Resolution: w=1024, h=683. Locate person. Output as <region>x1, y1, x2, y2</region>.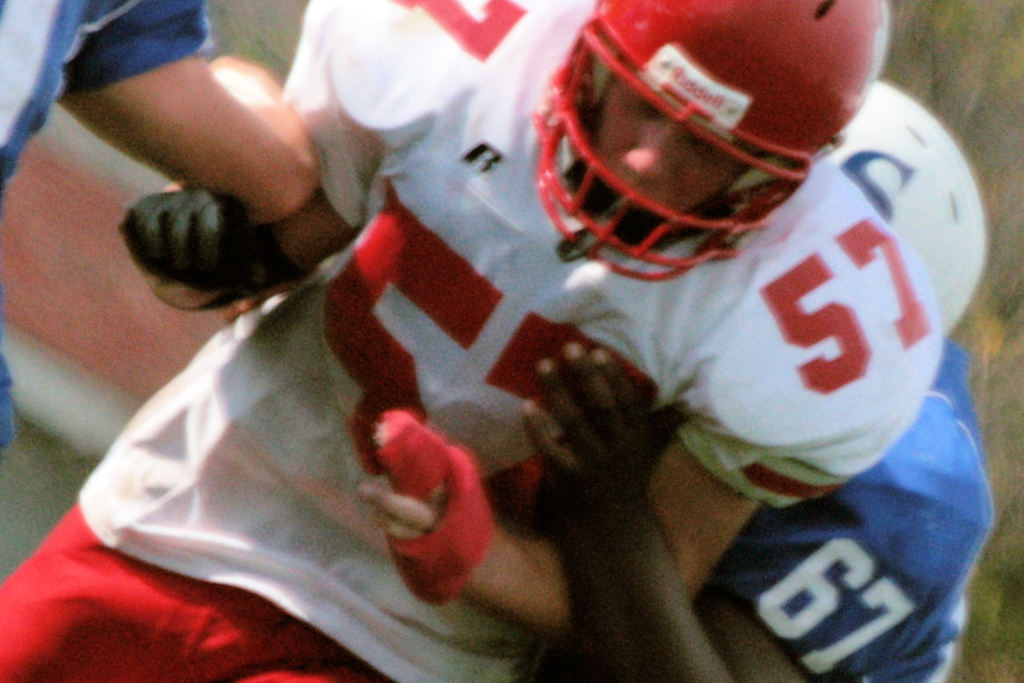
<region>517, 76, 999, 682</region>.
